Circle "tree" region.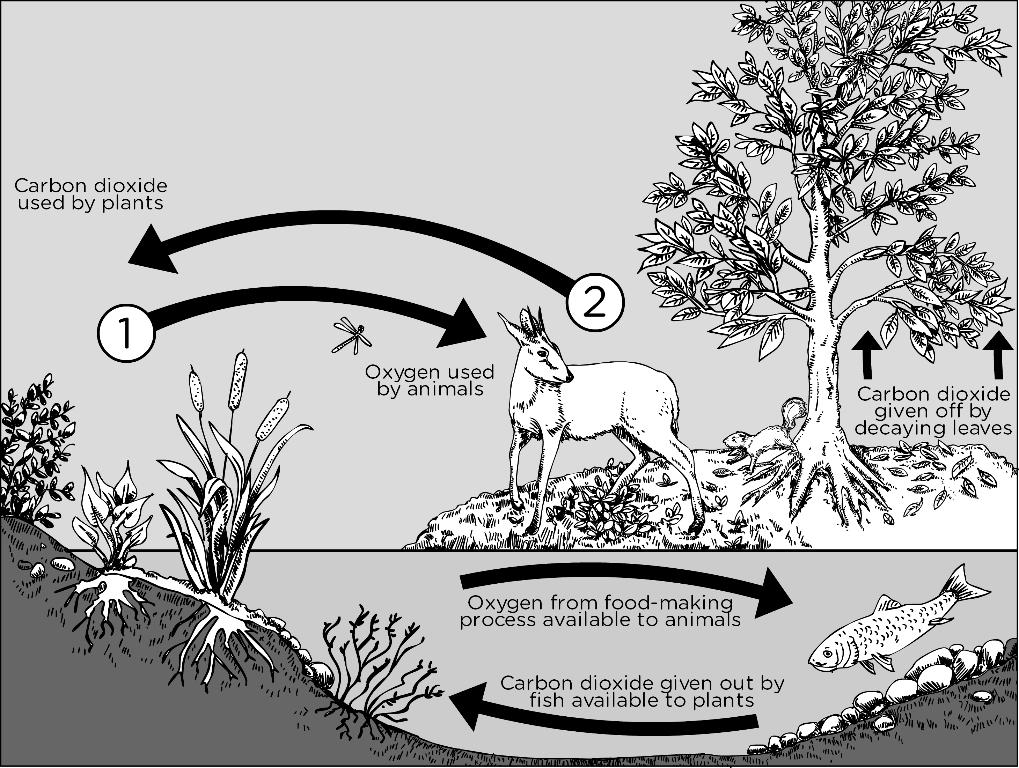
Region: x1=640, y1=8, x2=972, y2=477.
